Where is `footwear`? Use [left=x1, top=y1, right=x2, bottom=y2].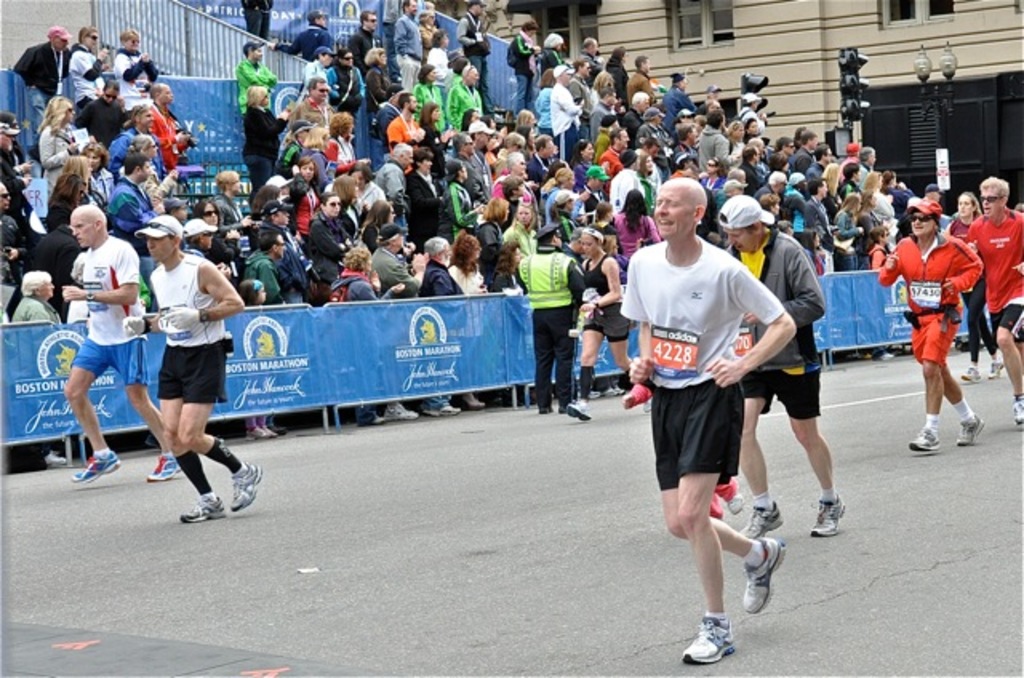
[left=181, top=493, right=226, bottom=524].
